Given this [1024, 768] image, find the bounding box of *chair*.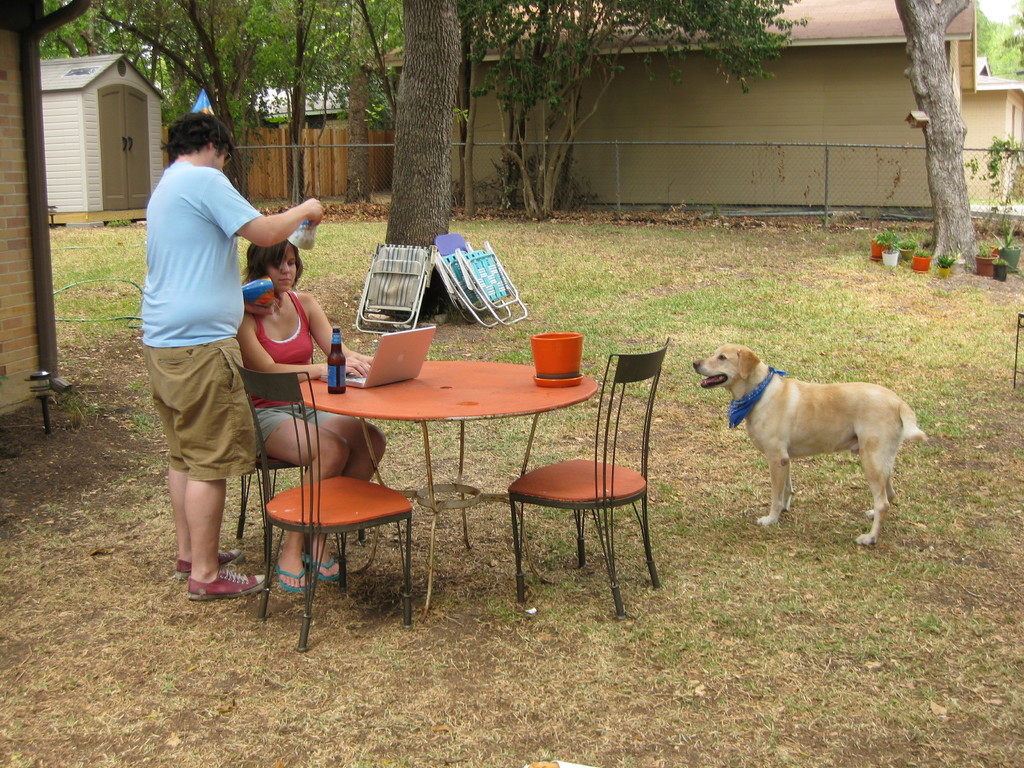
[428,236,515,323].
